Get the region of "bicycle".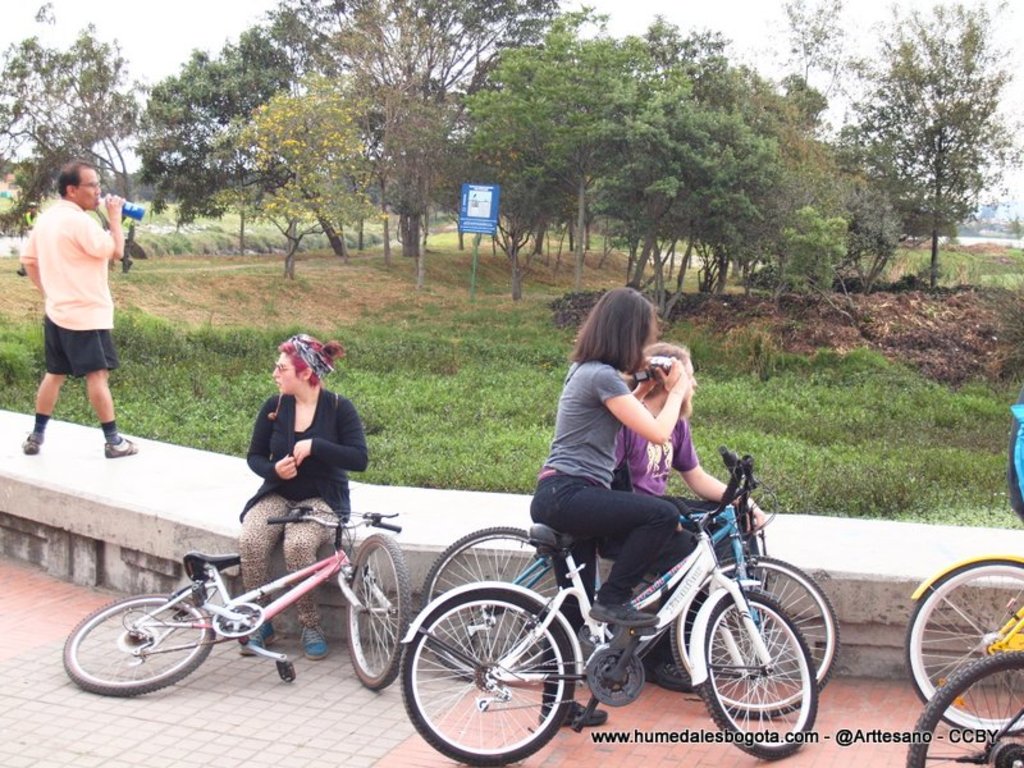
detection(52, 494, 404, 699).
